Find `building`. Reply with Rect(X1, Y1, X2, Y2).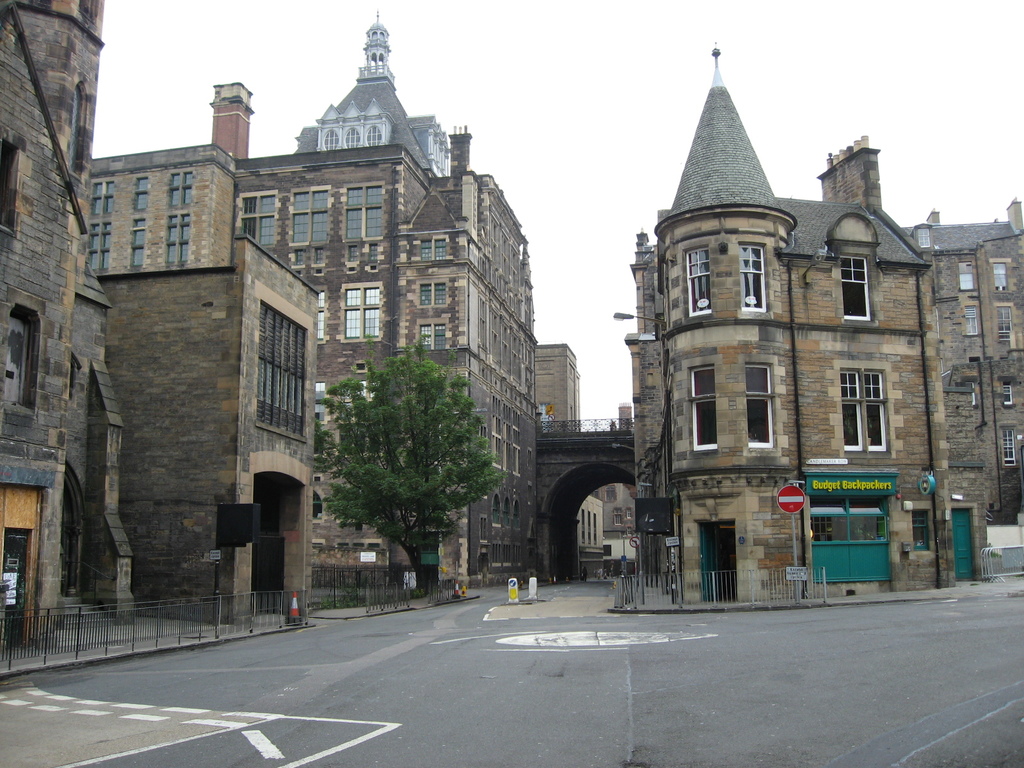
Rect(928, 213, 1023, 583).
